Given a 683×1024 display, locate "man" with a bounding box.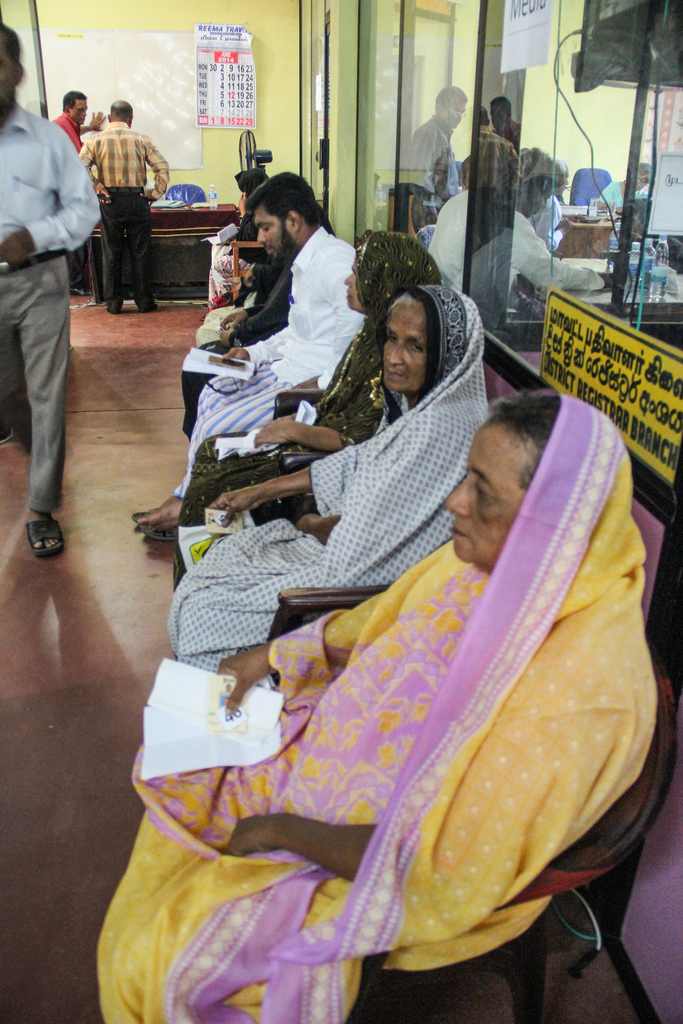
Located: <bbox>411, 83, 466, 221</bbox>.
